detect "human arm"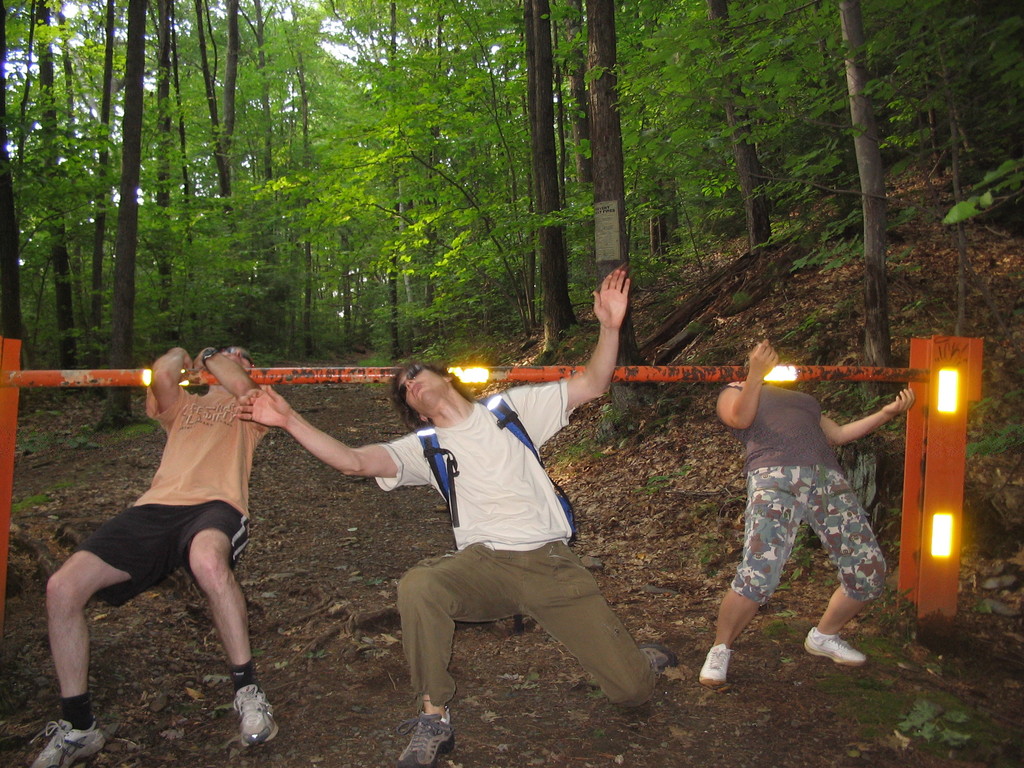
{"left": 704, "top": 332, "right": 782, "bottom": 440}
